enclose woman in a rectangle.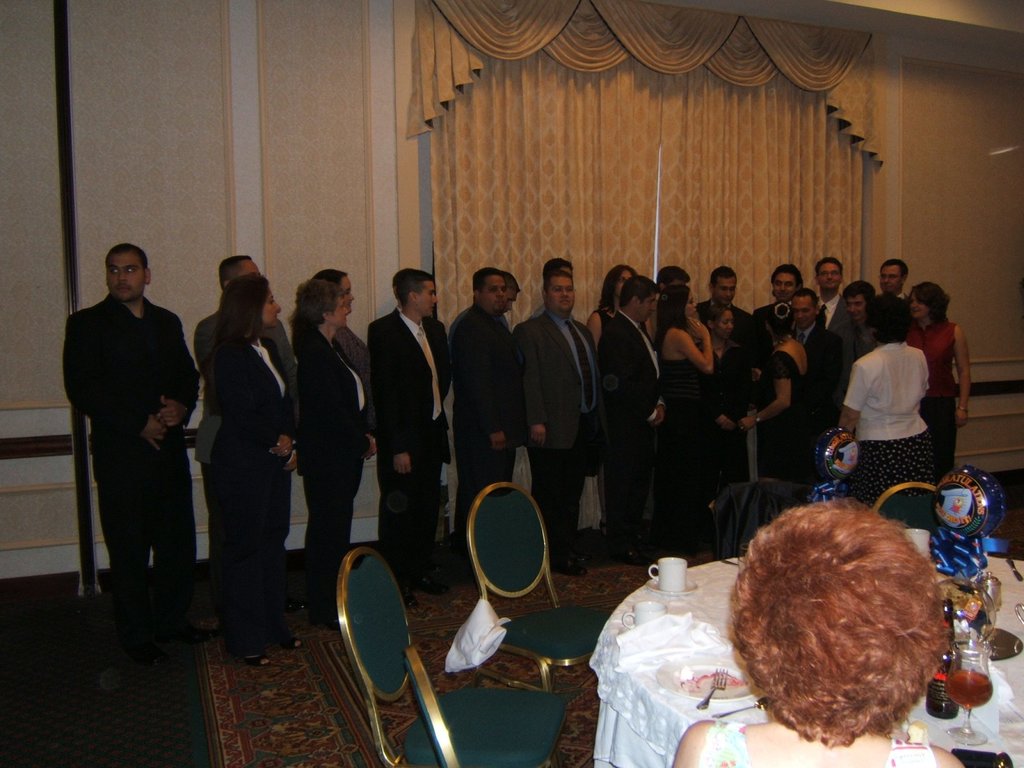
left=671, top=496, right=966, bottom=767.
